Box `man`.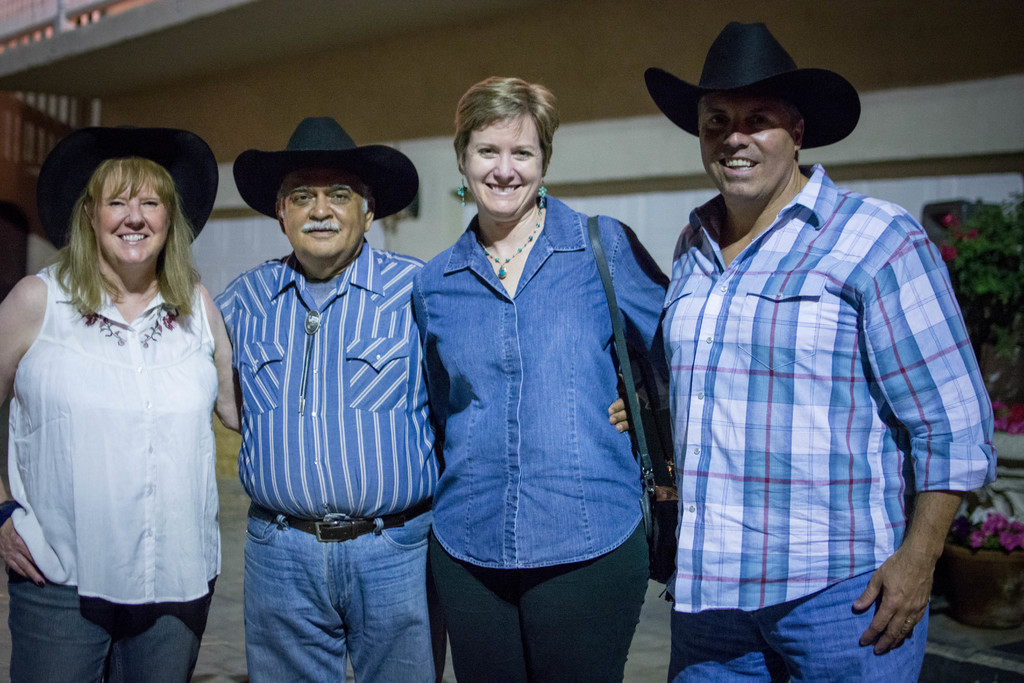
l=214, t=112, r=640, b=682.
